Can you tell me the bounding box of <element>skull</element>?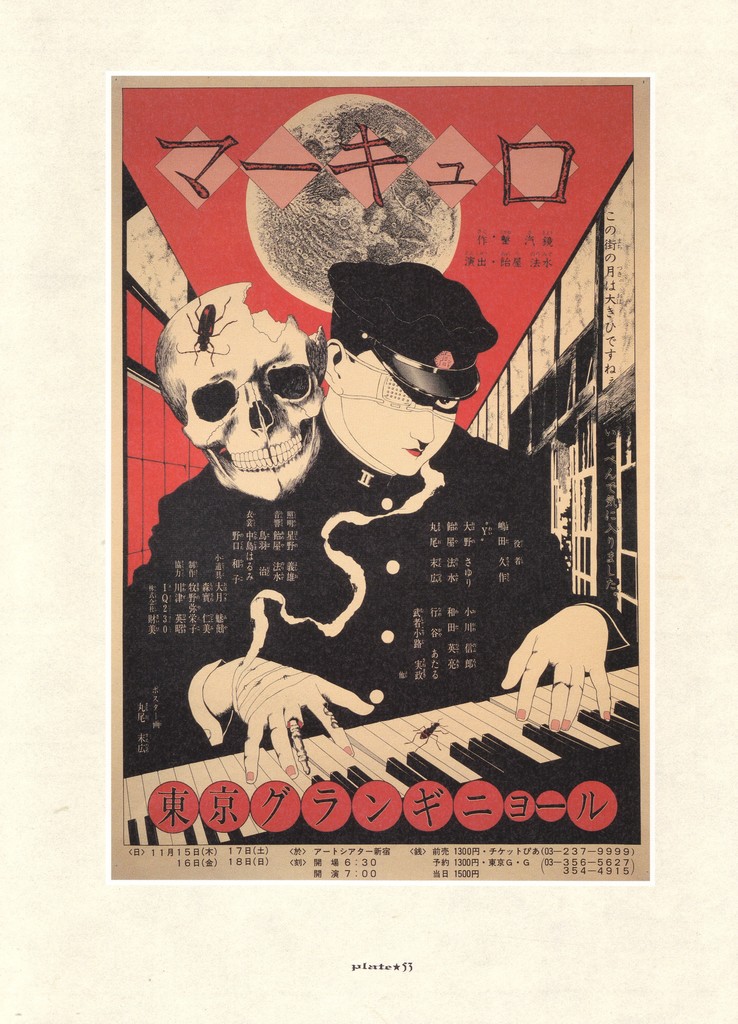
box=[174, 275, 325, 490].
